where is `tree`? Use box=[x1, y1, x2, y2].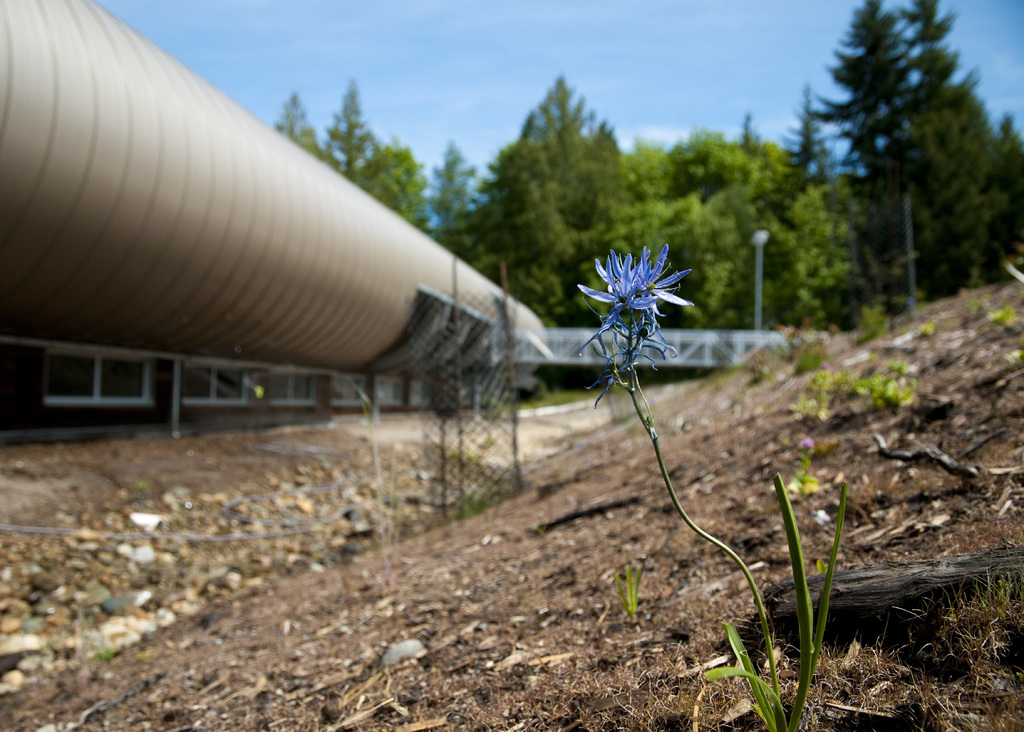
box=[438, 78, 623, 329].
